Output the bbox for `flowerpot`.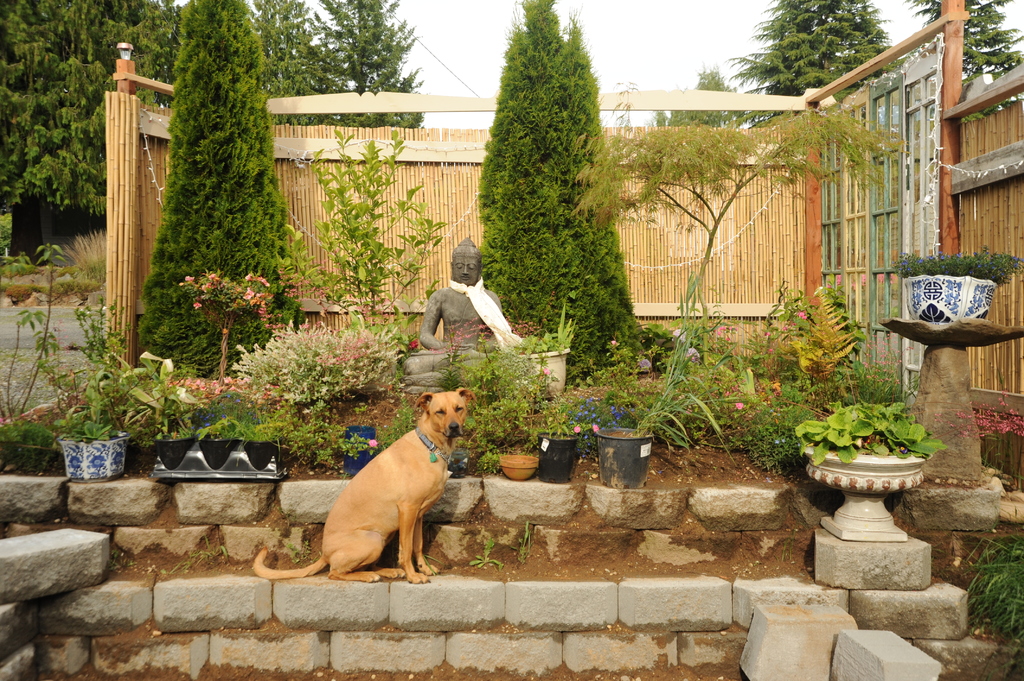
bbox=[60, 428, 131, 482].
